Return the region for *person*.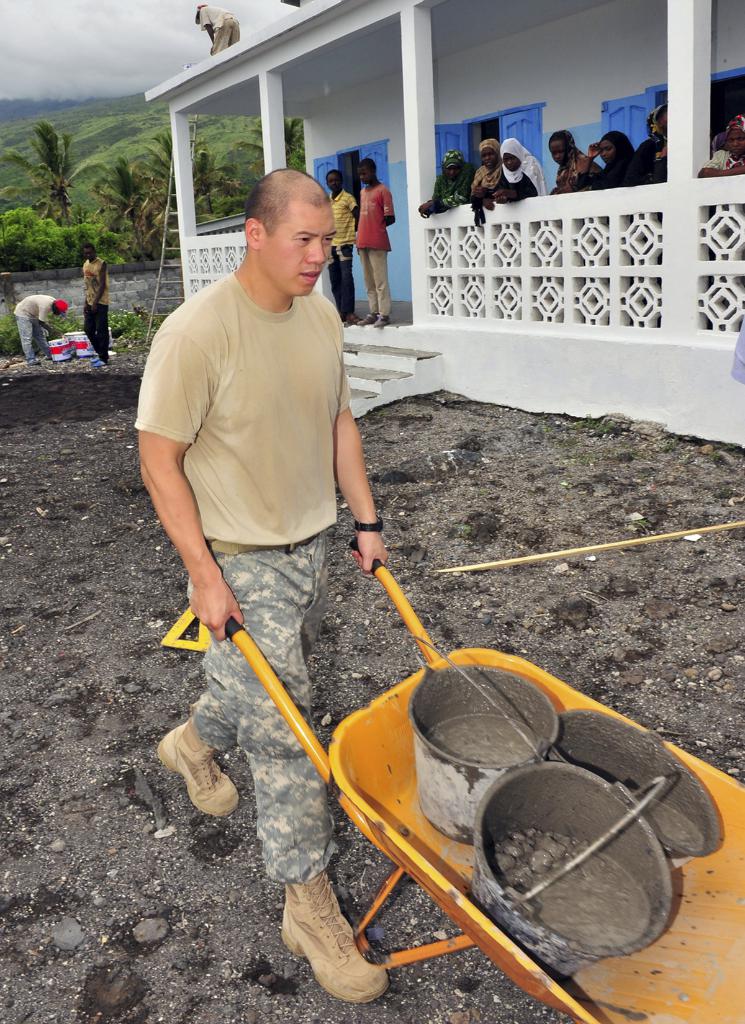
<region>471, 139, 505, 227</region>.
